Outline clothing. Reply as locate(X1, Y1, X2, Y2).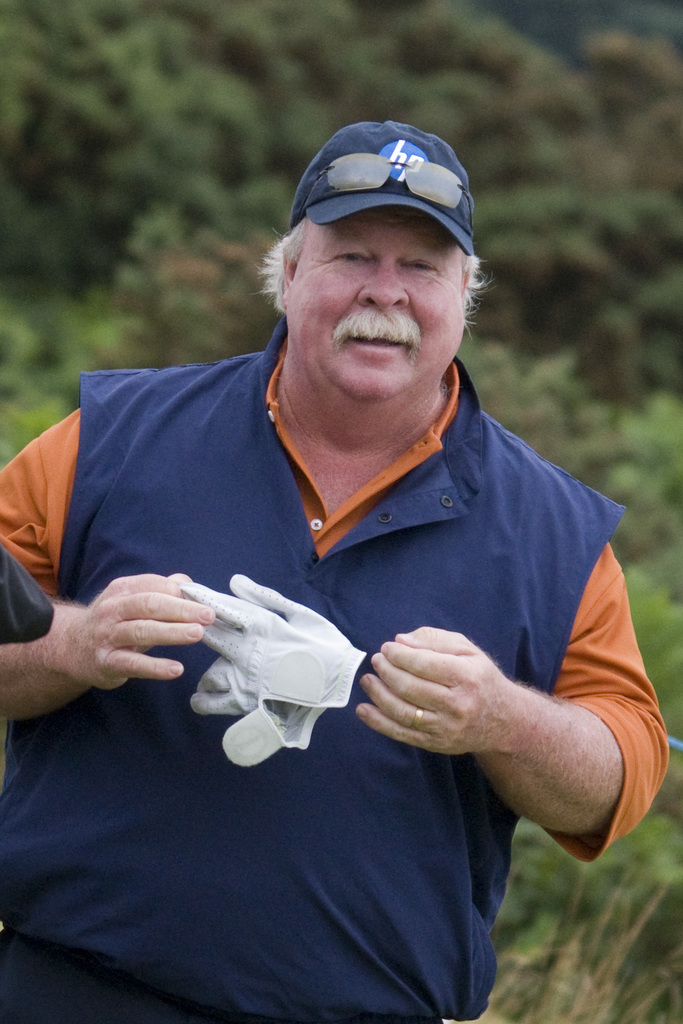
locate(87, 353, 625, 975).
